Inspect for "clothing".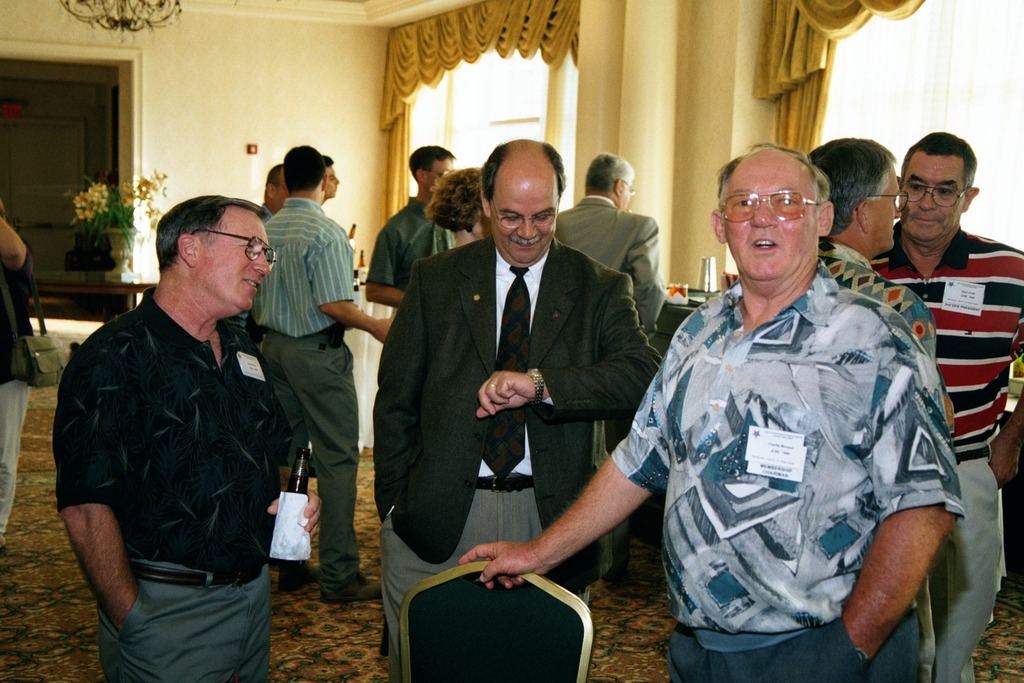
Inspection: Rect(871, 230, 1023, 679).
